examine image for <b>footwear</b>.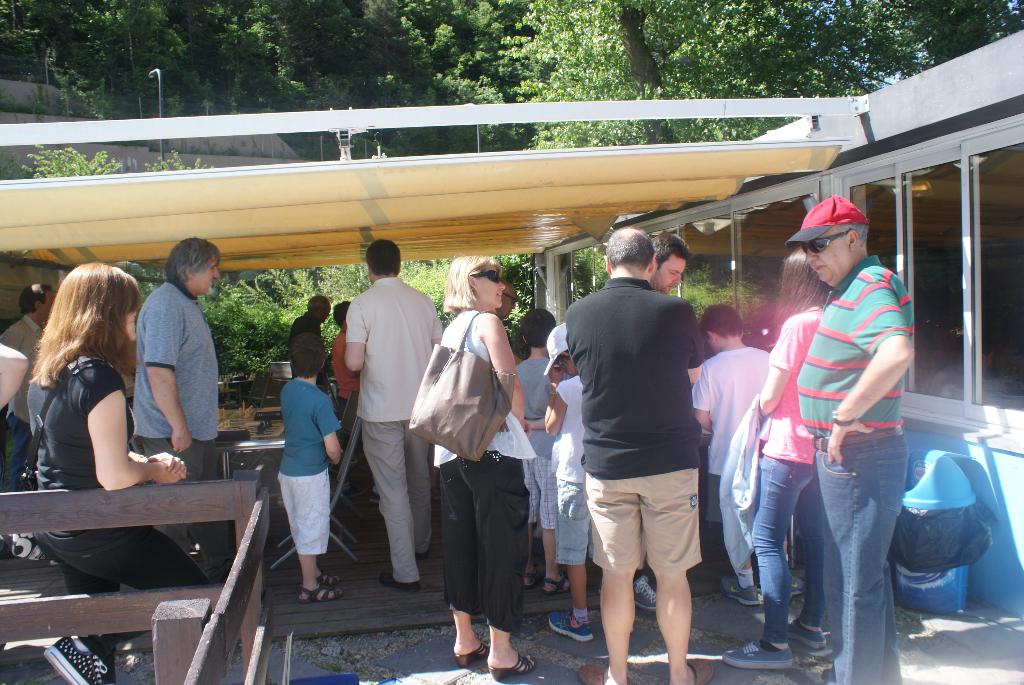
Examination result: 40,627,115,684.
